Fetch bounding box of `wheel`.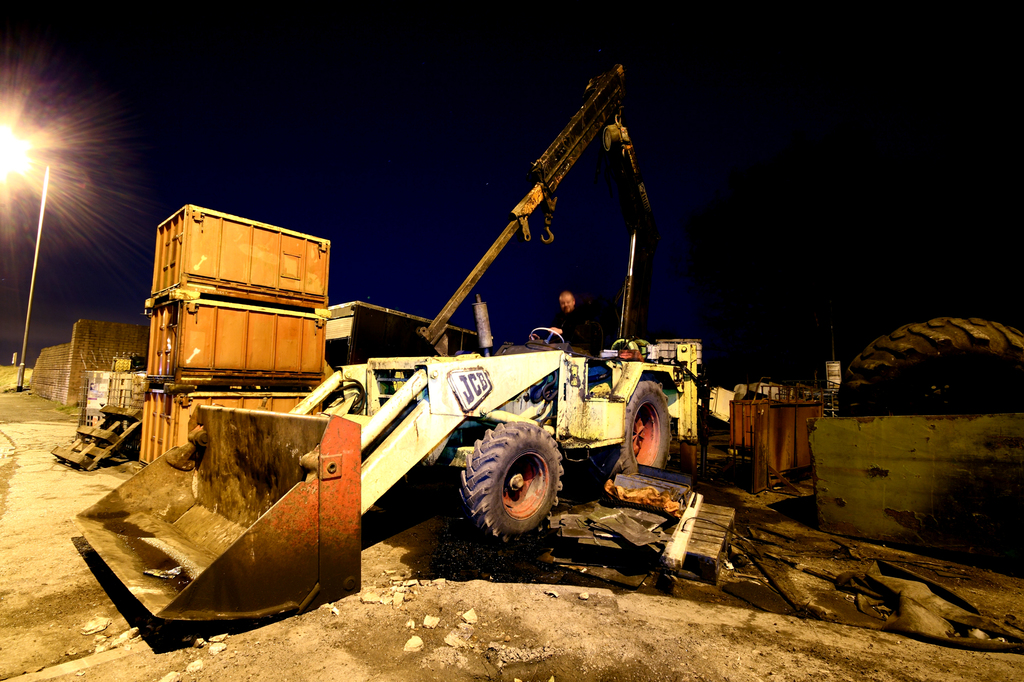
Bbox: BBox(454, 428, 570, 544).
